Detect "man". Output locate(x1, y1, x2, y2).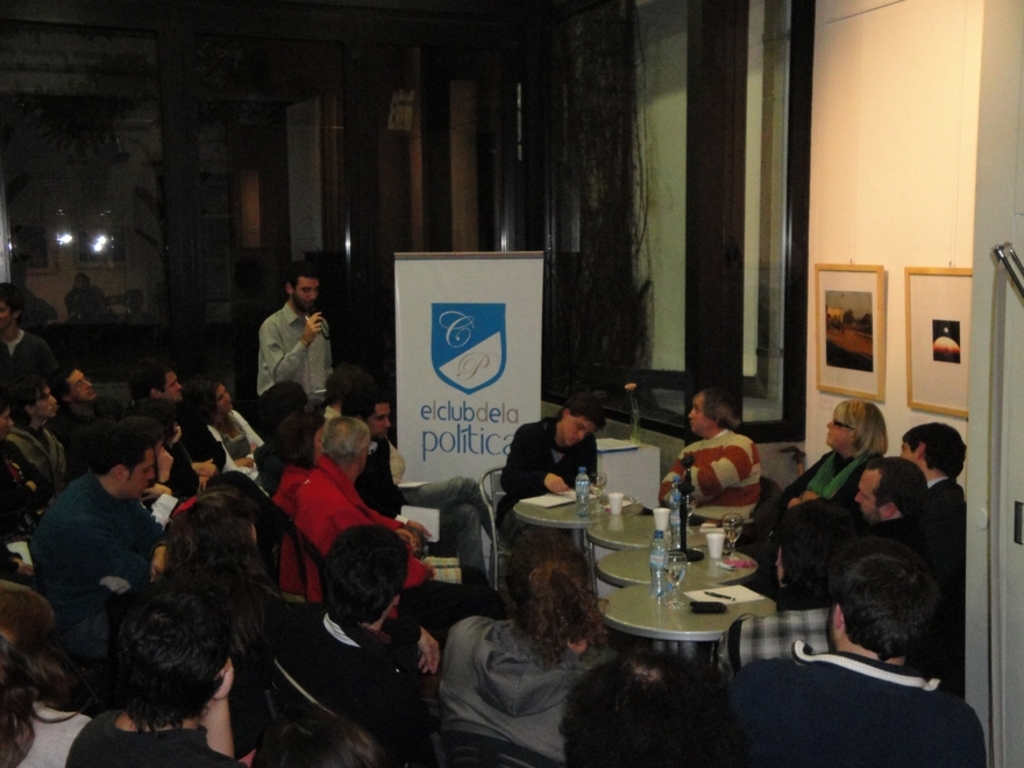
locate(724, 495, 879, 677).
